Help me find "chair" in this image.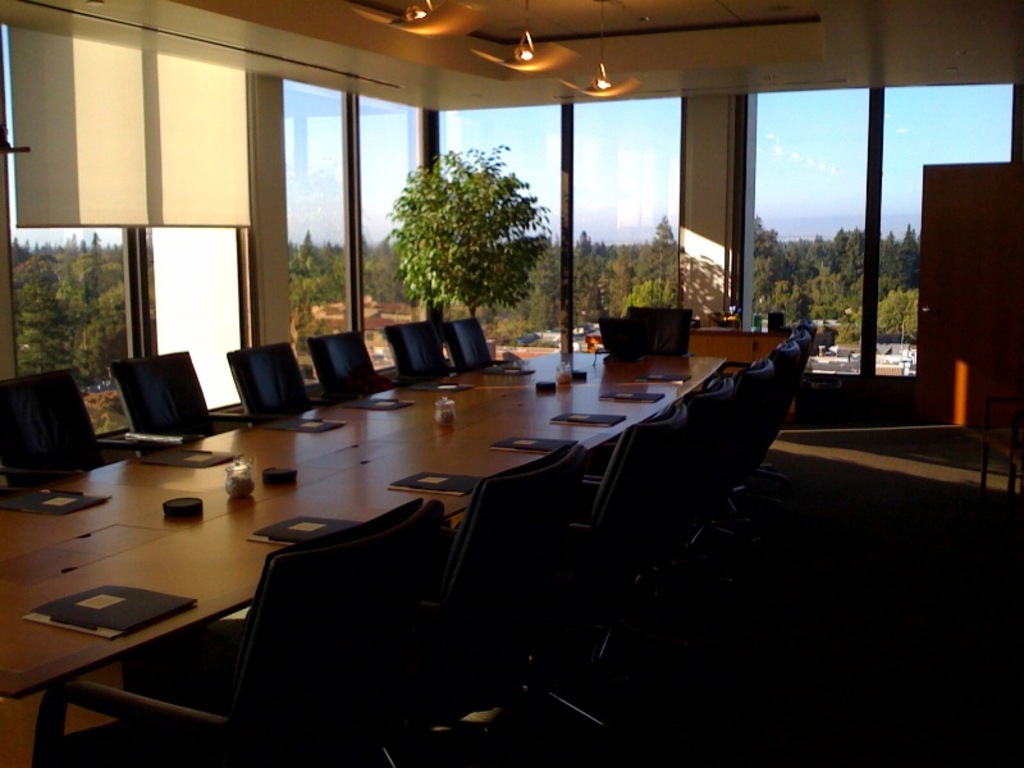
Found it: locate(220, 335, 323, 438).
